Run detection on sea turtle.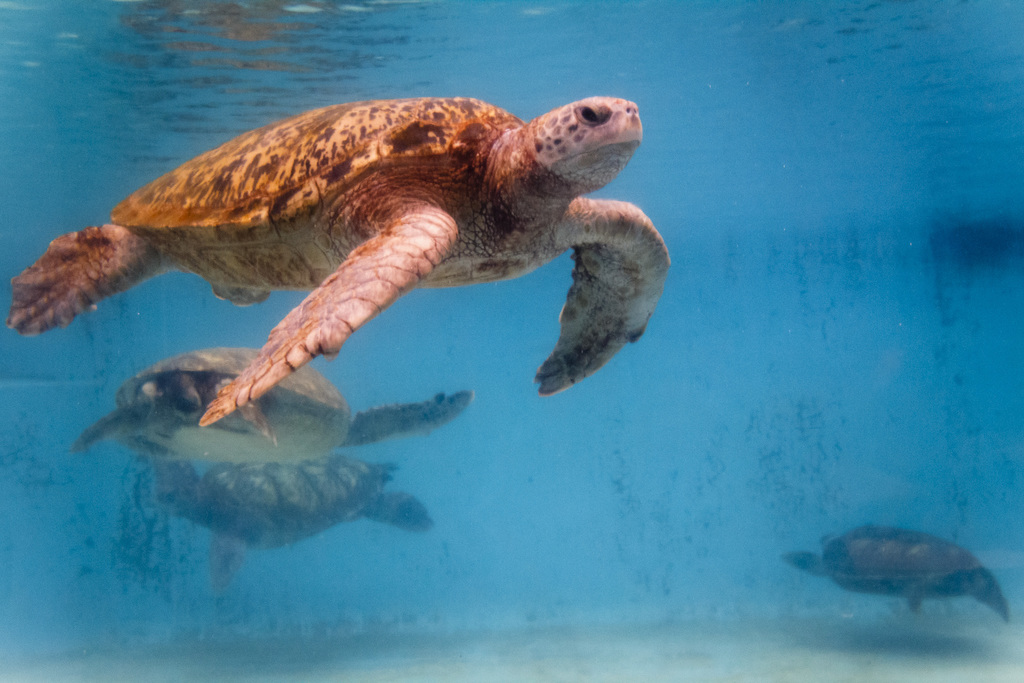
Result: 72/343/474/462.
